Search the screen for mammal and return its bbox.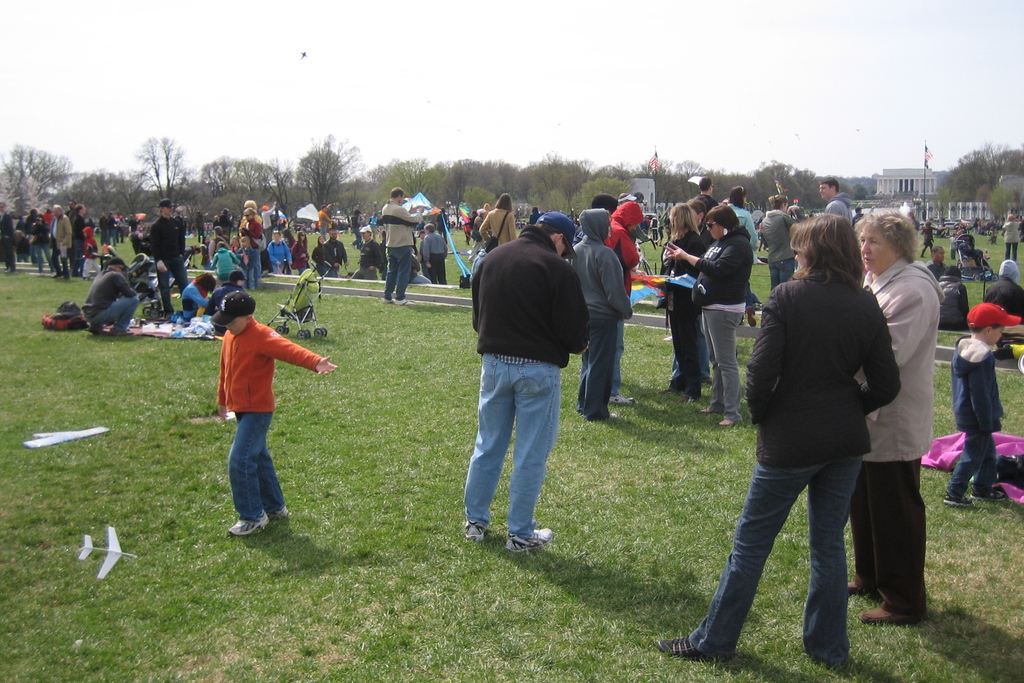
Found: crop(980, 260, 1023, 348).
